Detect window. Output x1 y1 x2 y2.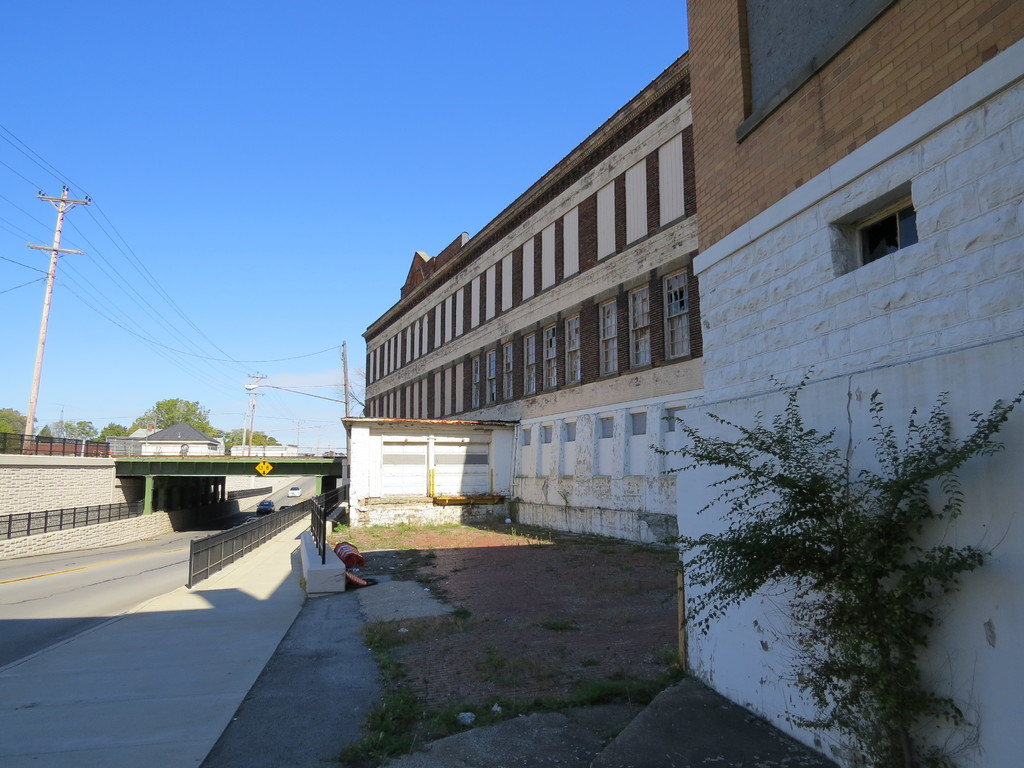
524 332 539 388.
